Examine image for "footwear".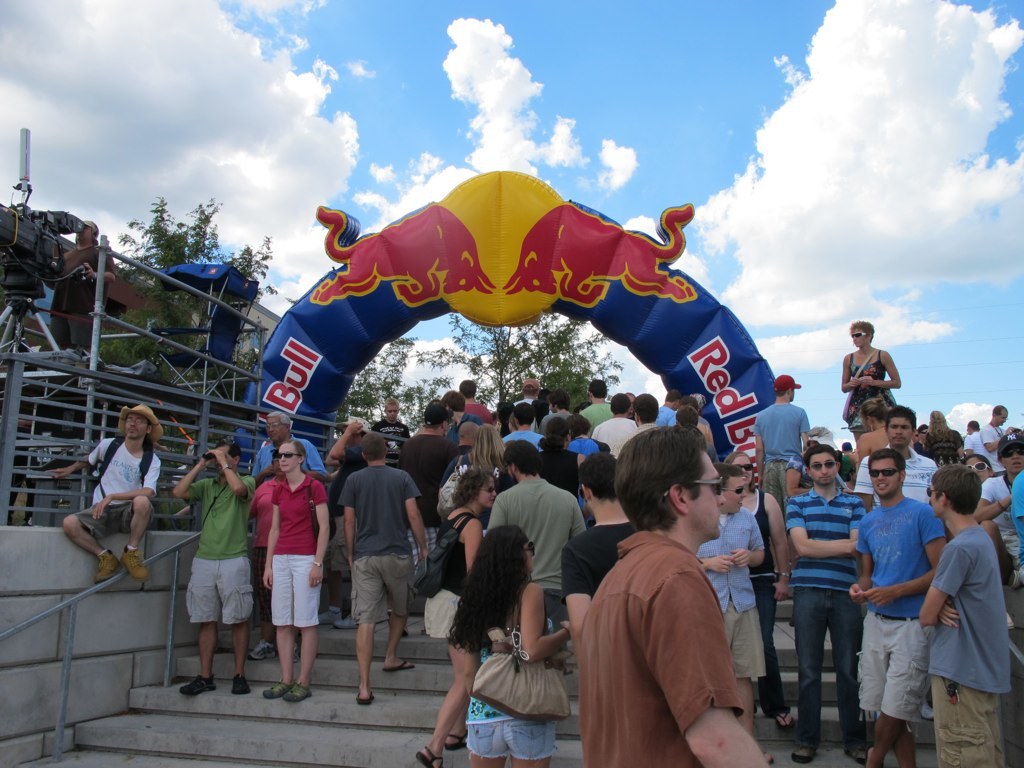
Examination result: 357, 691, 374, 705.
